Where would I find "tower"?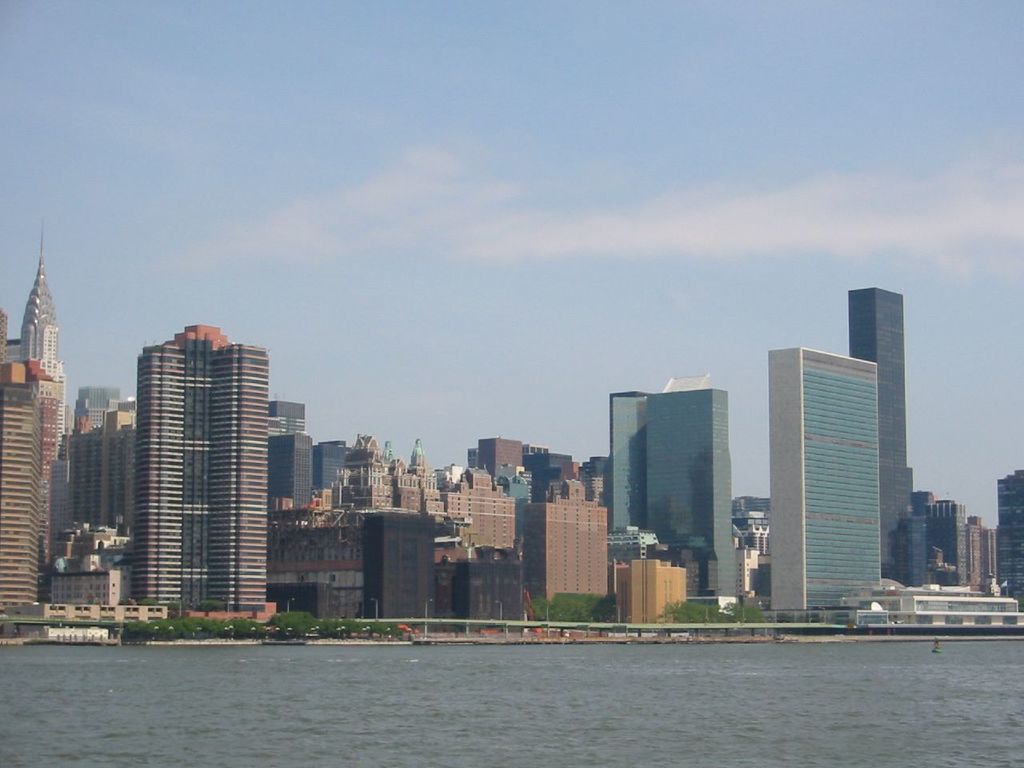
At [128, 322, 274, 630].
